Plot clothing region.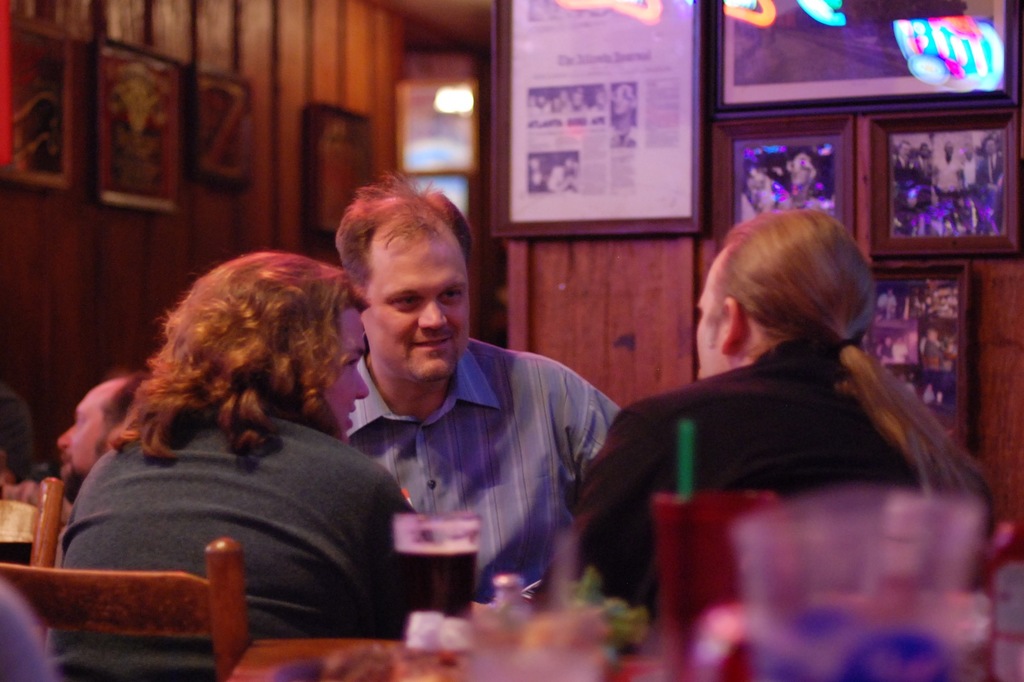
Plotted at (340,361,634,614).
